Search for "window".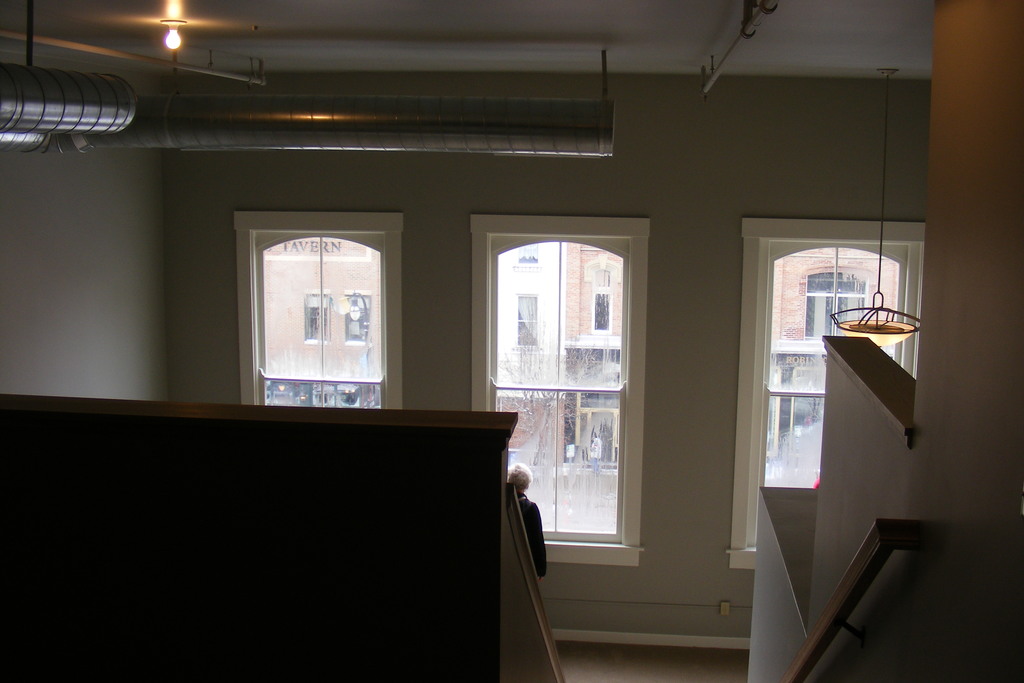
Found at rect(566, 348, 622, 393).
